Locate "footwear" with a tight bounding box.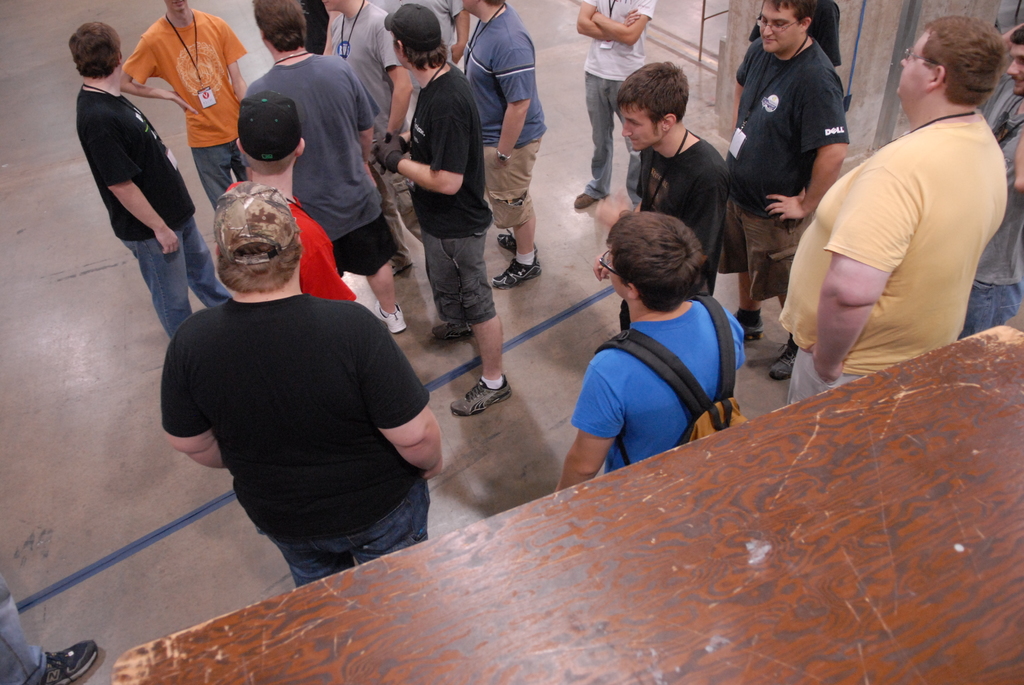
[left=445, top=372, right=509, bottom=411].
